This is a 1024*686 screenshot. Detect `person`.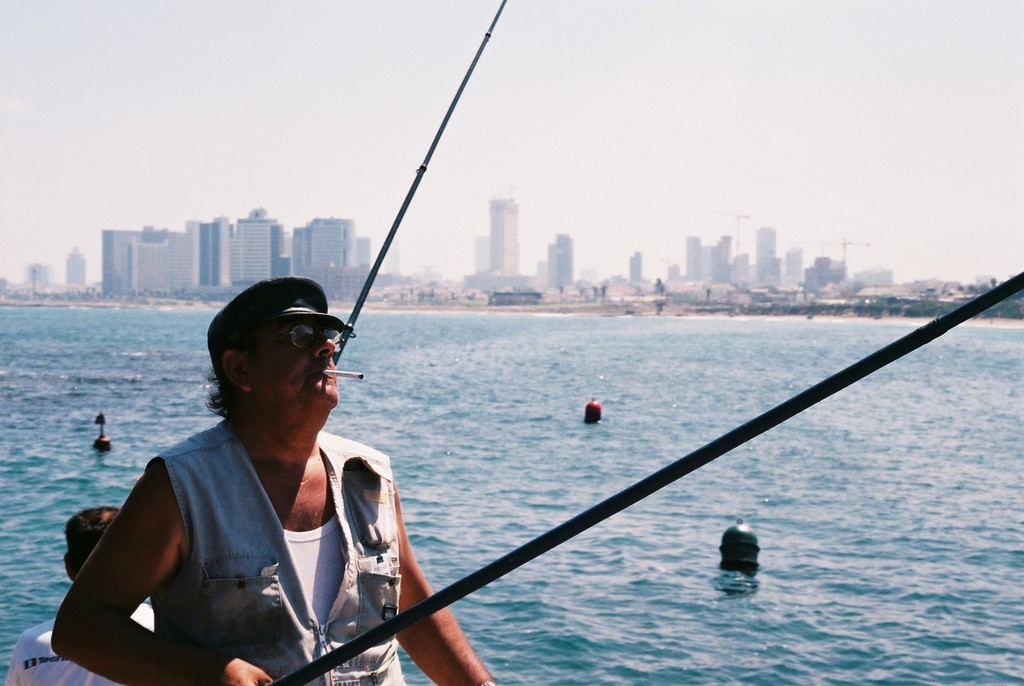
pyautogui.locateOnScreen(51, 277, 500, 685).
